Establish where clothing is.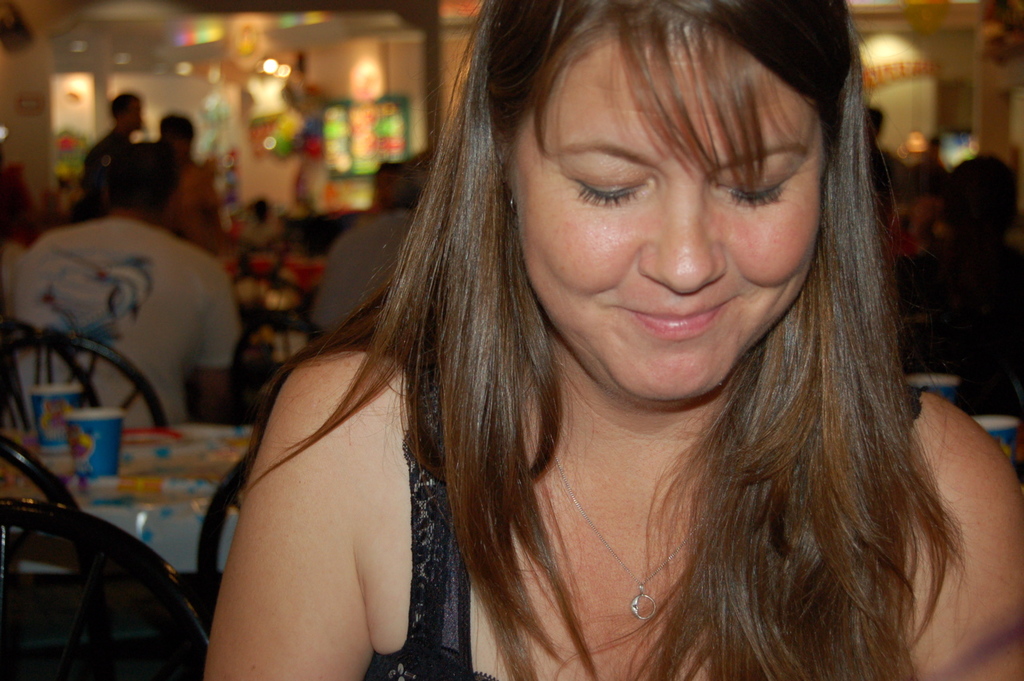
Established at 358,349,935,680.
